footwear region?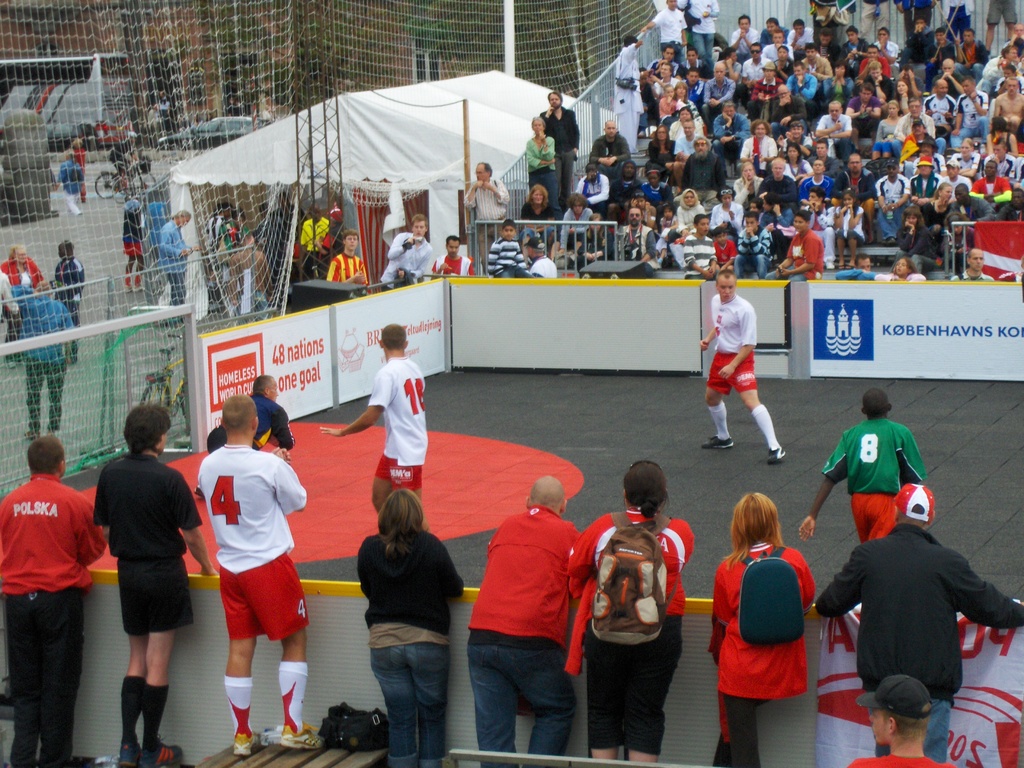
769:445:788:461
